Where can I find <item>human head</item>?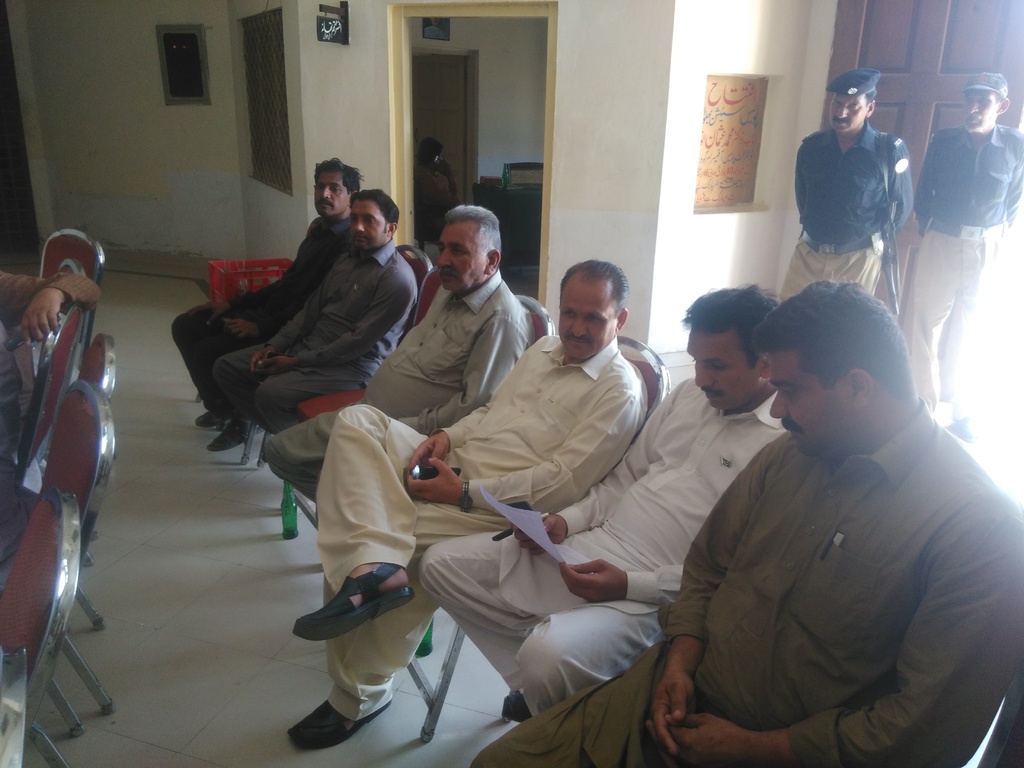
You can find it at pyautogui.locateOnScreen(417, 134, 445, 168).
